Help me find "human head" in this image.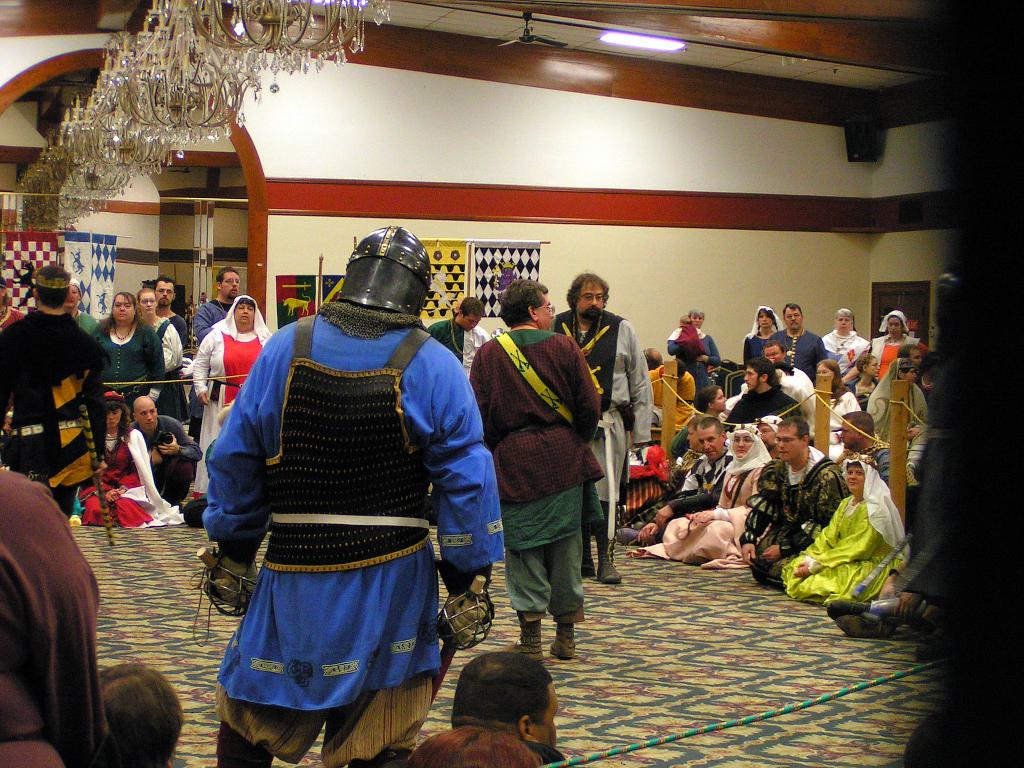
Found it: left=95, top=665, right=185, bottom=767.
